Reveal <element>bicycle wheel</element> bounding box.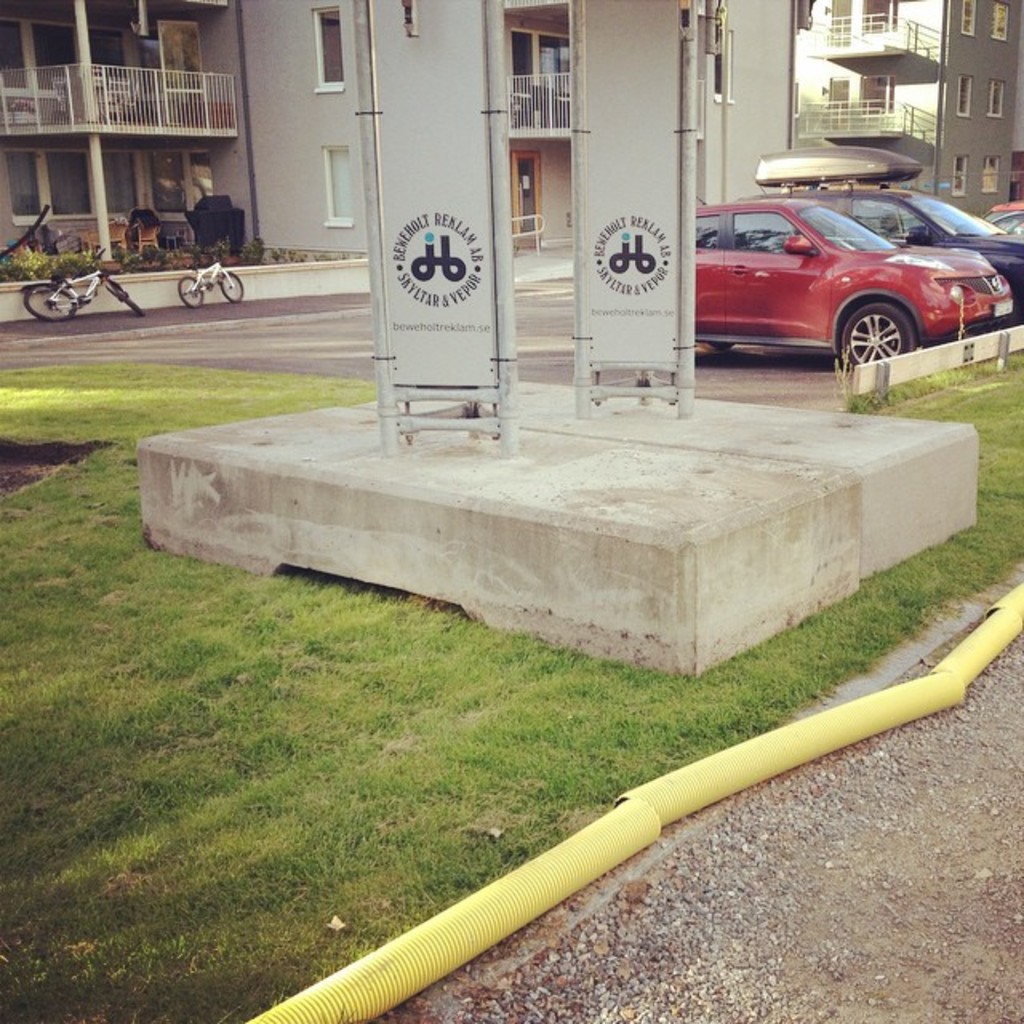
Revealed: pyautogui.locateOnScreen(218, 270, 243, 304).
